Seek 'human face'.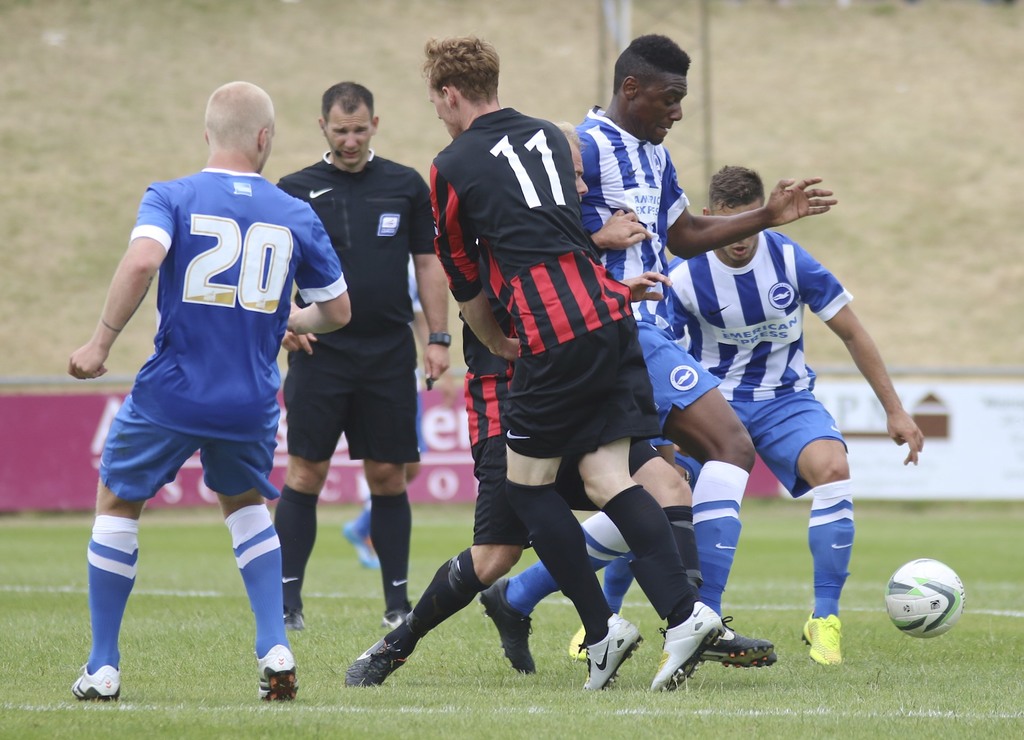
431:88:459:137.
